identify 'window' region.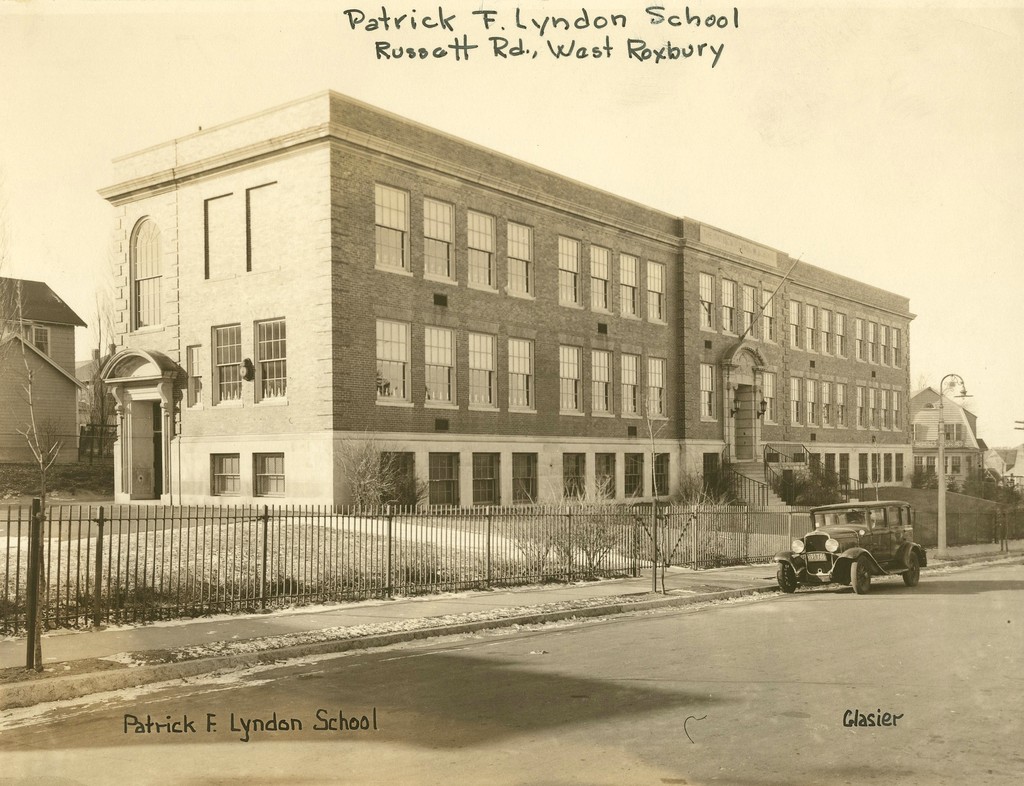
Region: BBox(788, 305, 801, 345).
